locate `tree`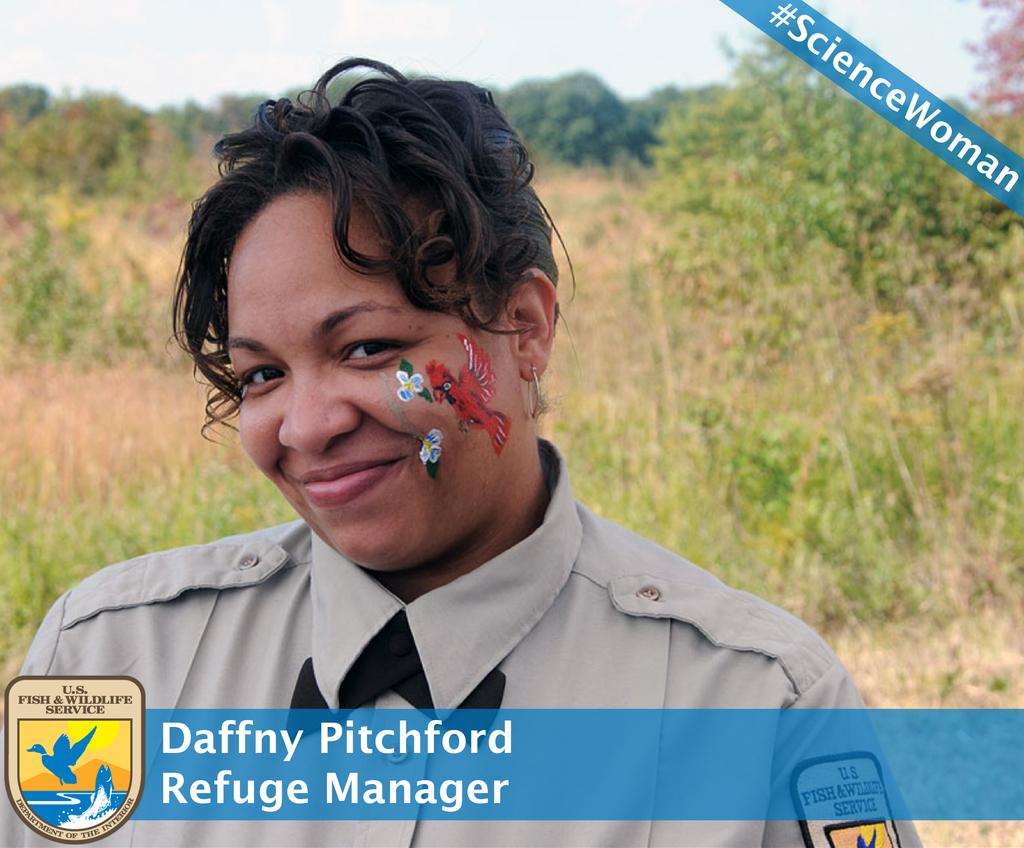
bbox(637, 33, 1023, 285)
